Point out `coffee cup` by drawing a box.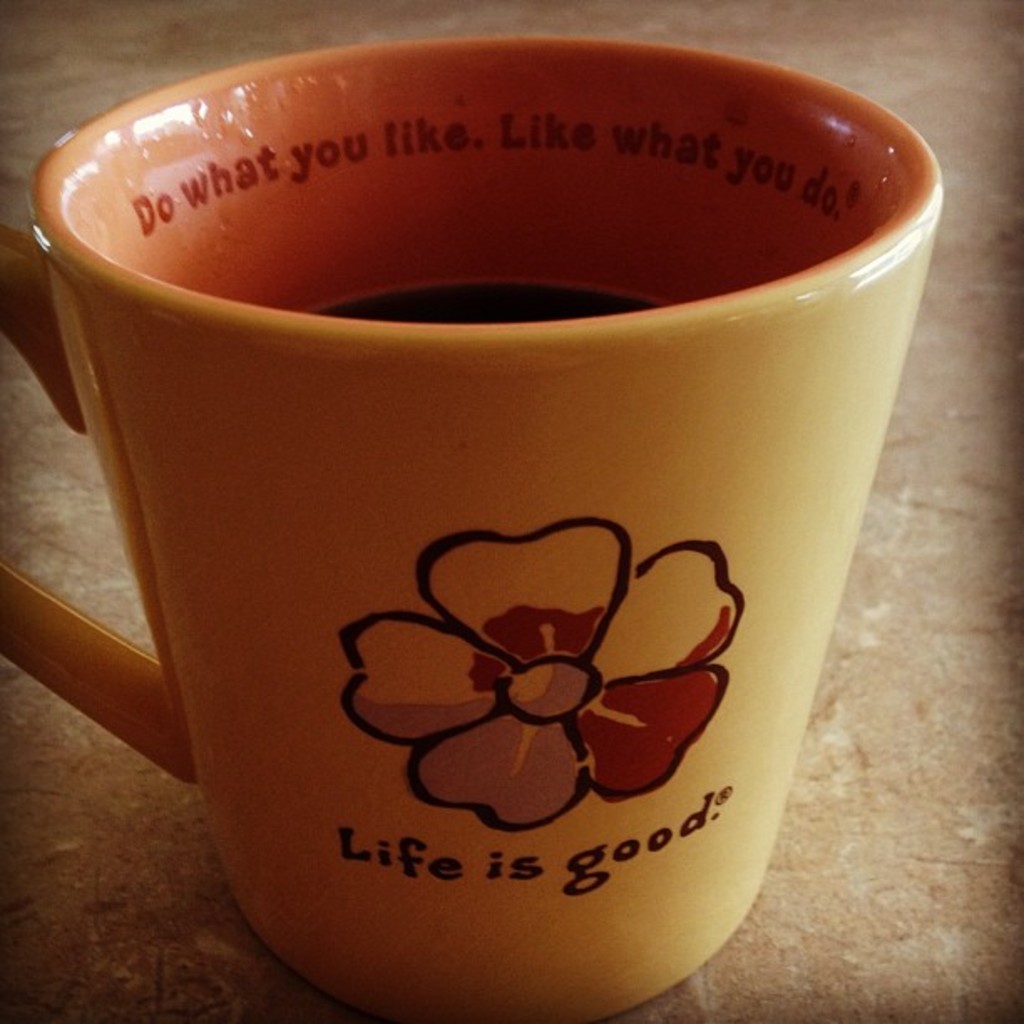
<box>0,25,940,1022</box>.
